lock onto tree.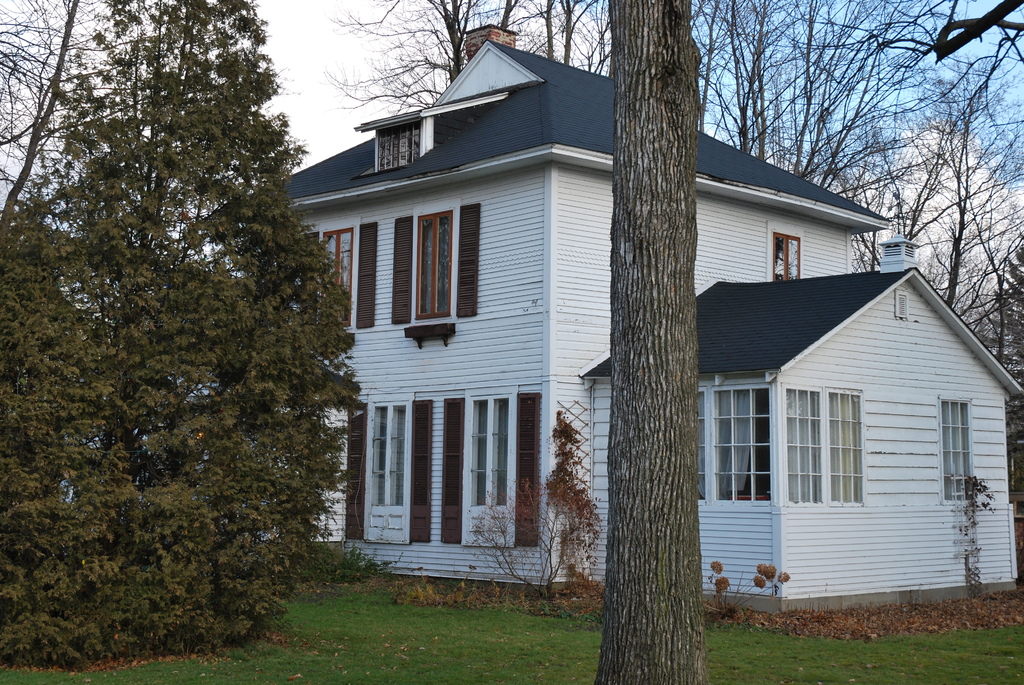
Locked: 0,0,141,189.
